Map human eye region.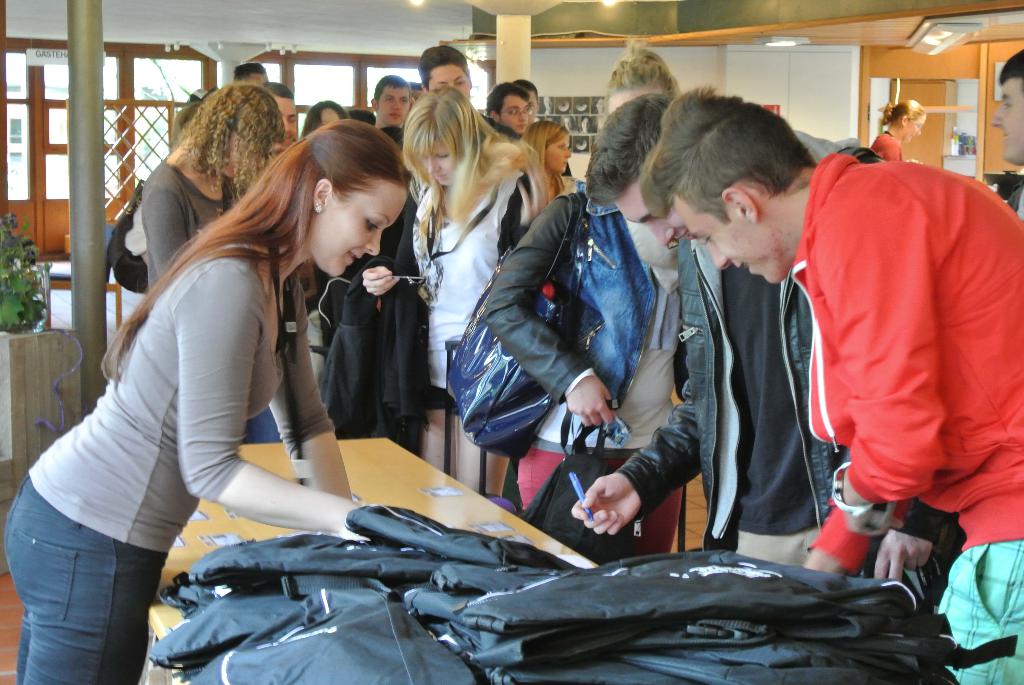
Mapped to 522/106/527/114.
